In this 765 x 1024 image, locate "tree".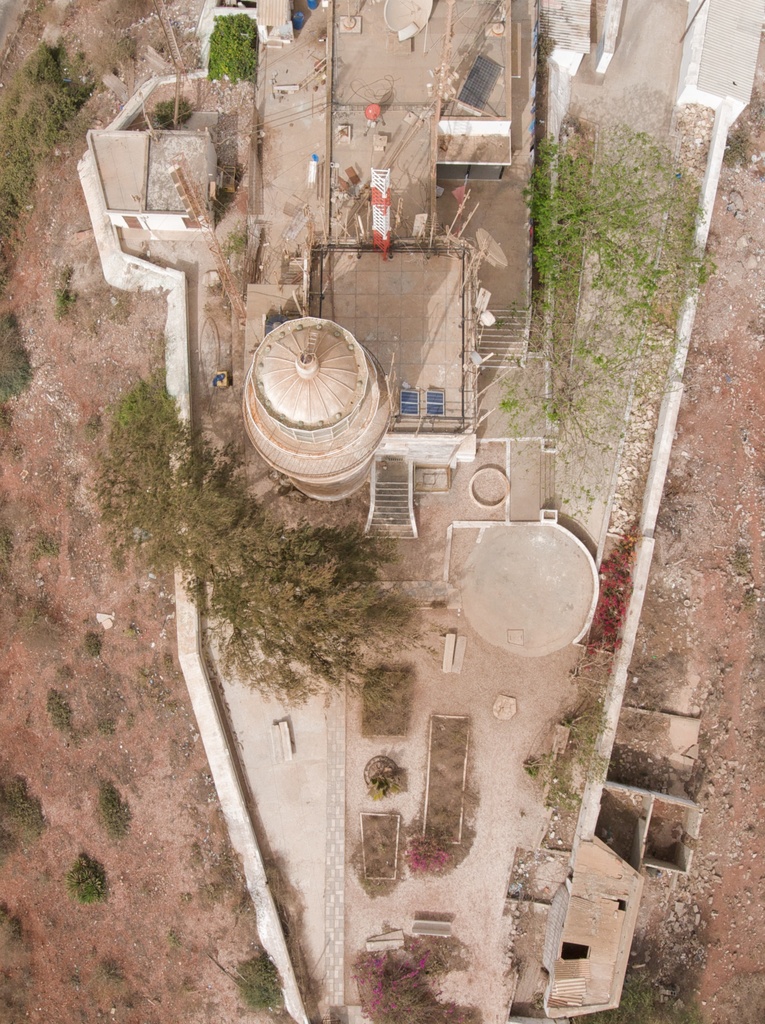
Bounding box: <region>100, 359, 469, 707</region>.
